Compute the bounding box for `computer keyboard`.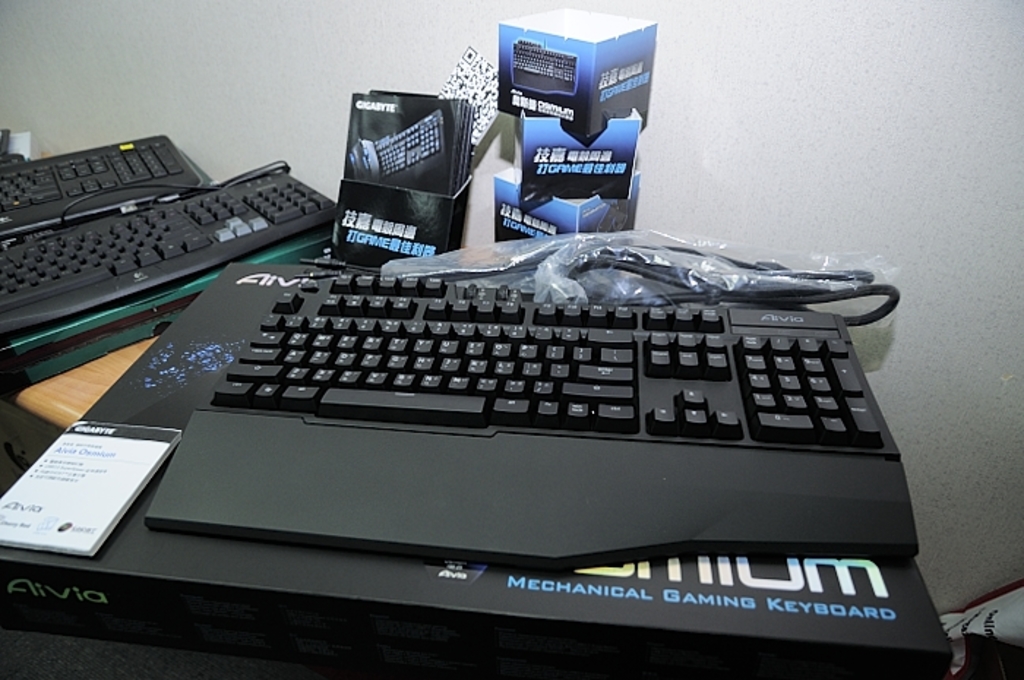
142 272 920 575.
